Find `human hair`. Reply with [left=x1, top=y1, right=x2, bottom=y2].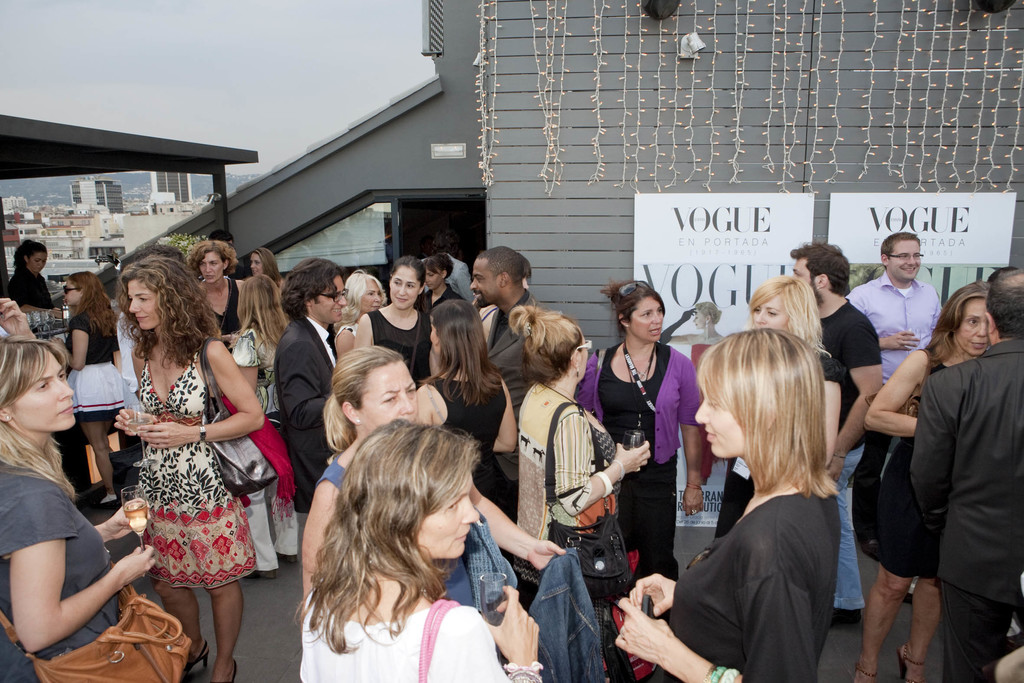
[left=335, top=265, right=390, bottom=327].
